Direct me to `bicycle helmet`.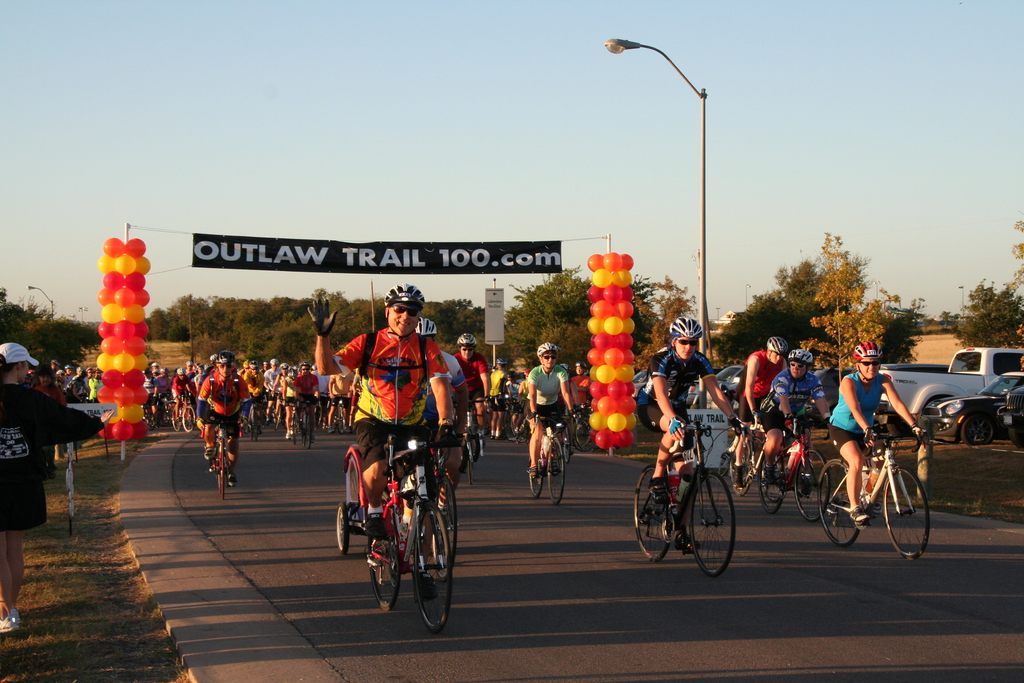
Direction: box=[535, 340, 560, 359].
